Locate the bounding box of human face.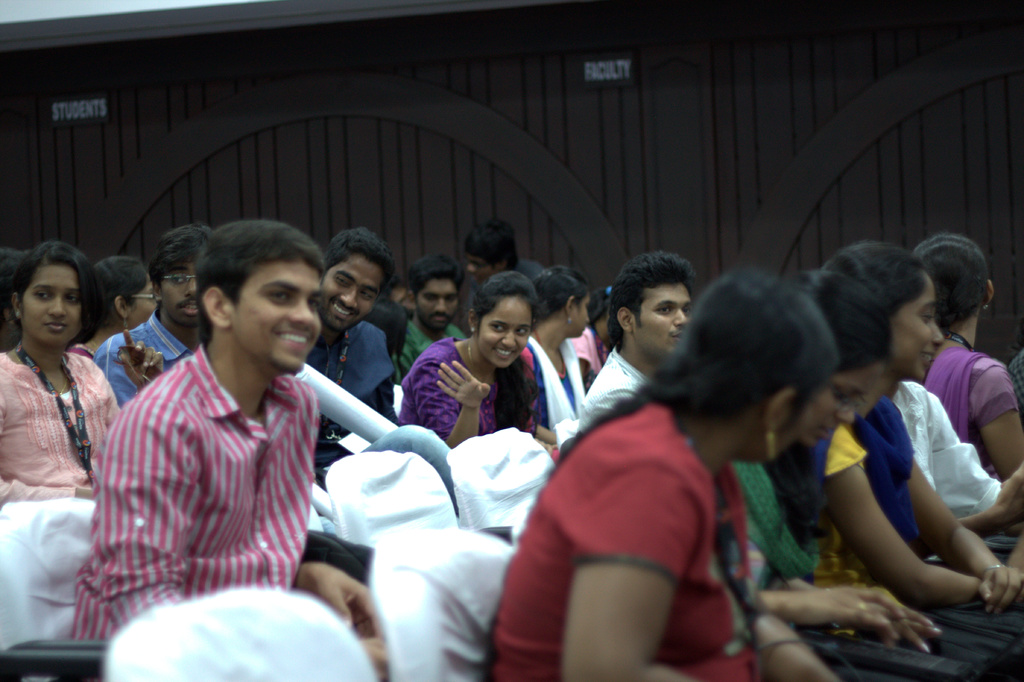
Bounding box: box(477, 297, 534, 367).
